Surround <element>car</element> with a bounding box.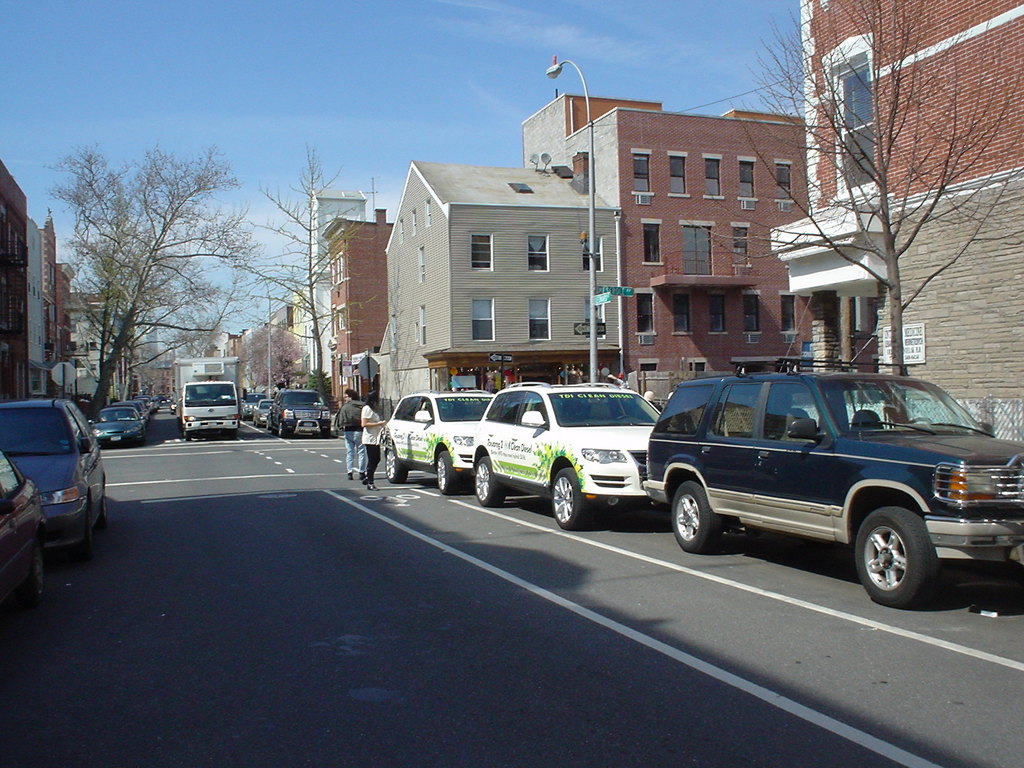
Rect(375, 392, 493, 505).
